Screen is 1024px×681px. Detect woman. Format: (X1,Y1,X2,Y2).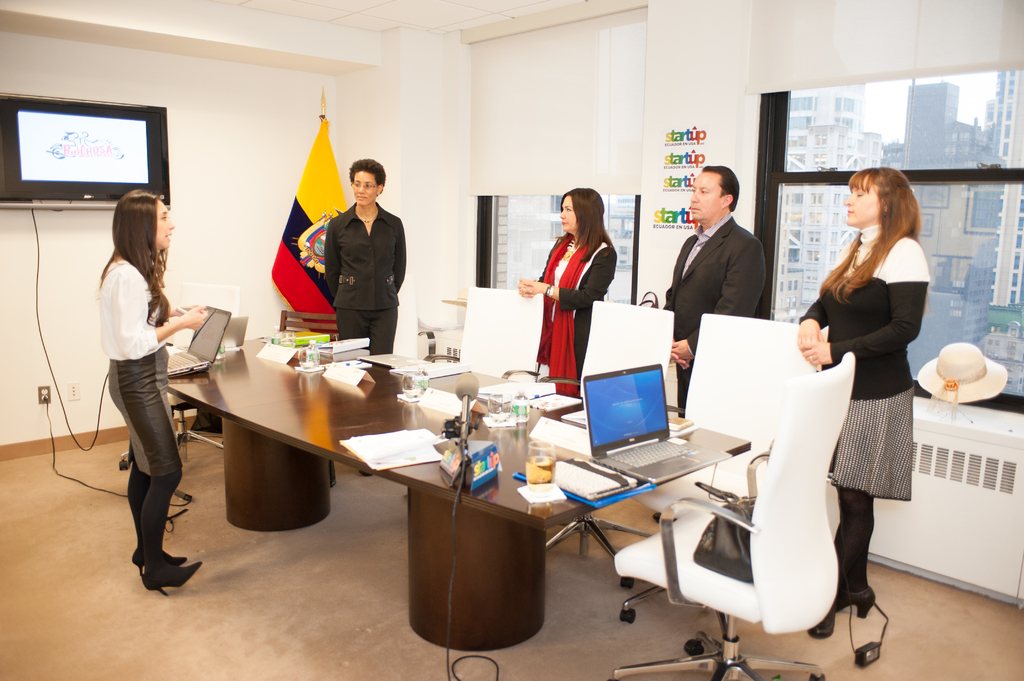
(805,168,936,622).
